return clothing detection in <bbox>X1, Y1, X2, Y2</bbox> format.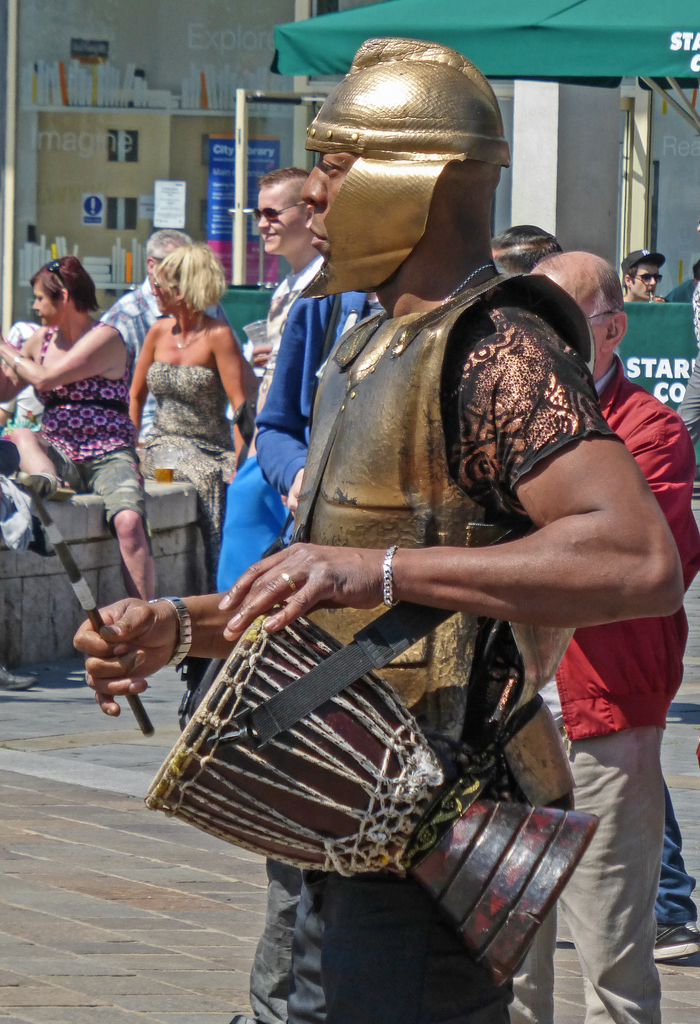
<bbox>98, 276, 231, 436</bbox>.
